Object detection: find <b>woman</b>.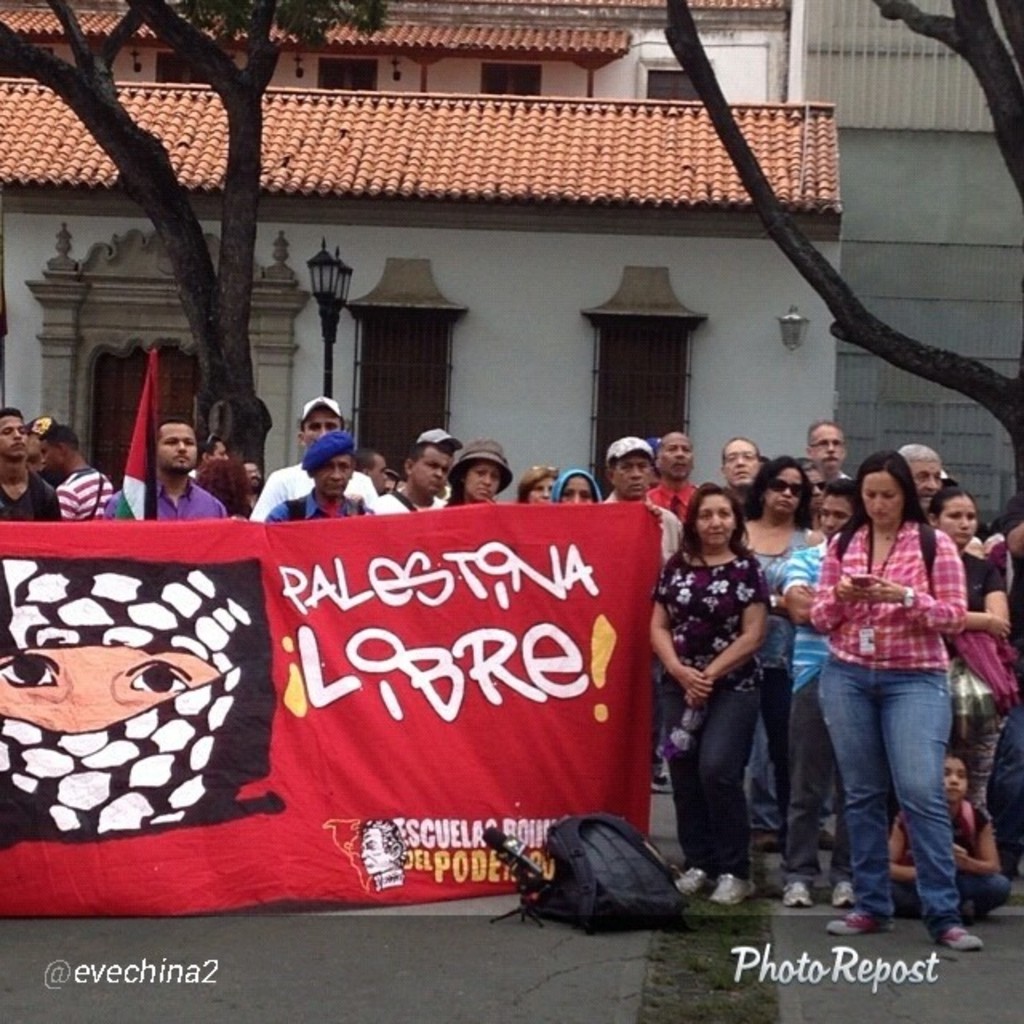
x1=422 y1=442 x2=528 y2=542.
